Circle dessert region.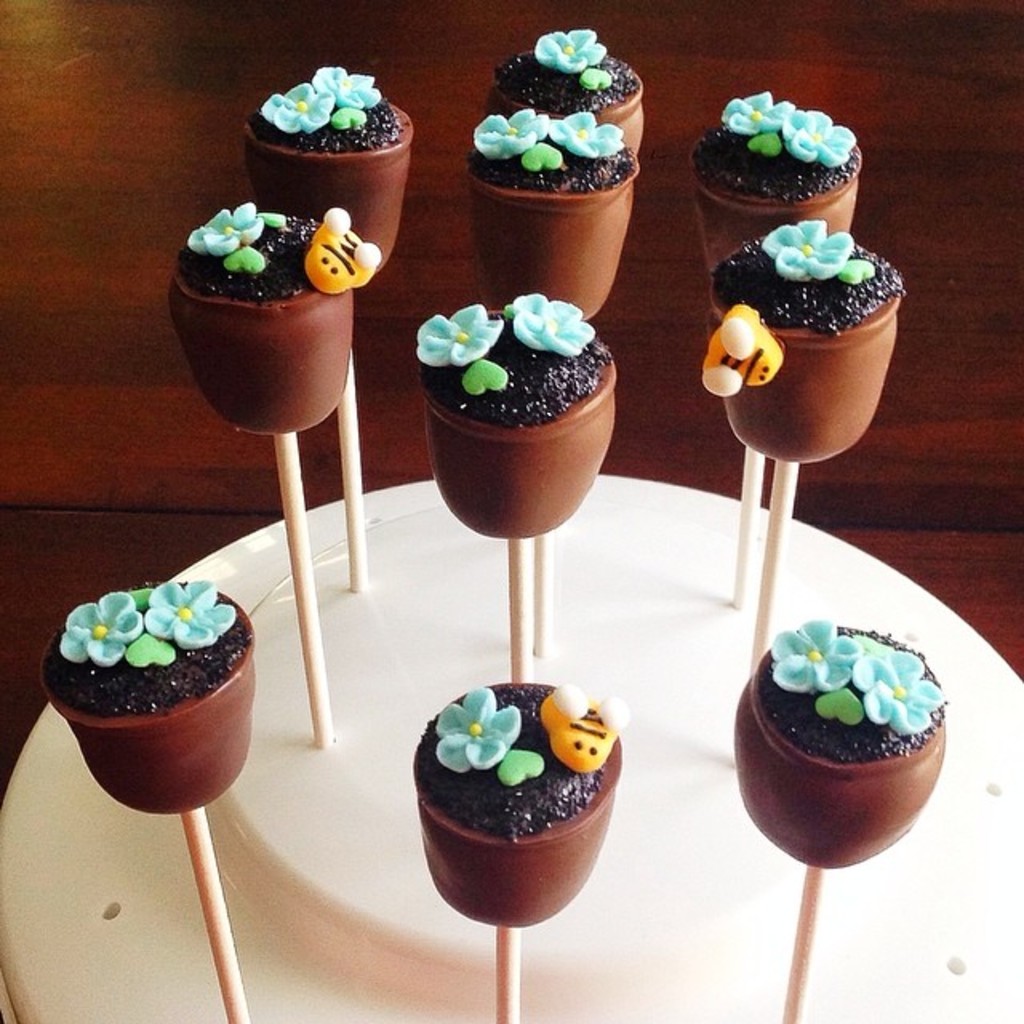
Region: {"x1": 467, "y1": 106, "x2": 638, "y2": 315}.
